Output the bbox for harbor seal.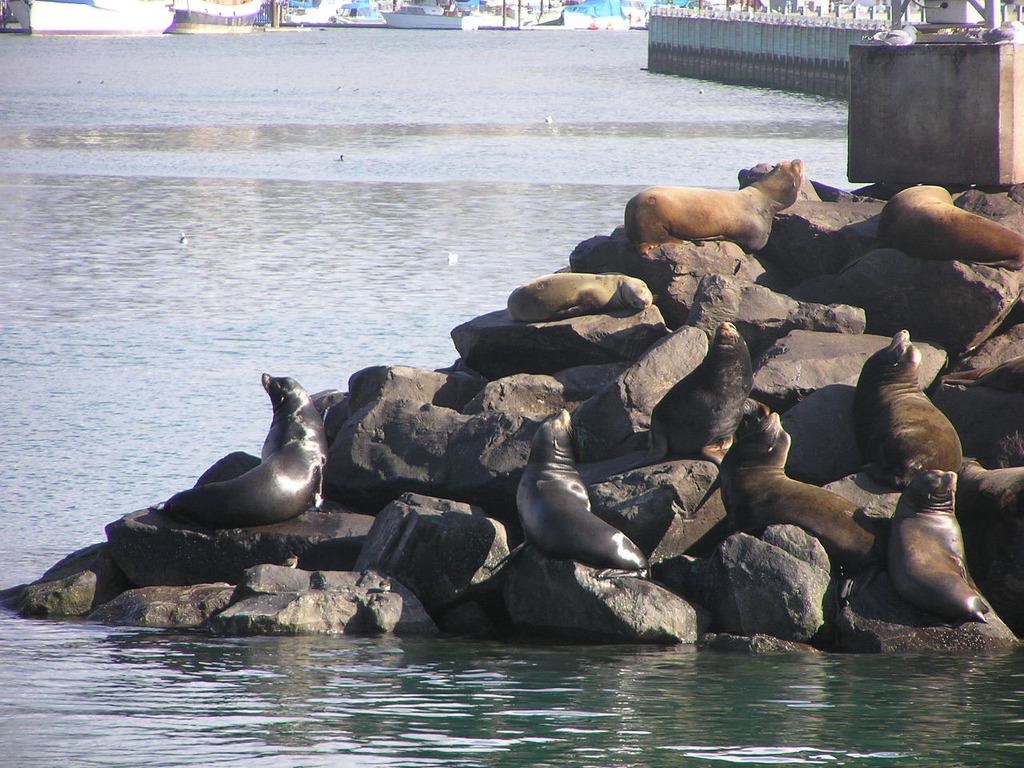
(left=650, top=322, right=754, bottom=458).
